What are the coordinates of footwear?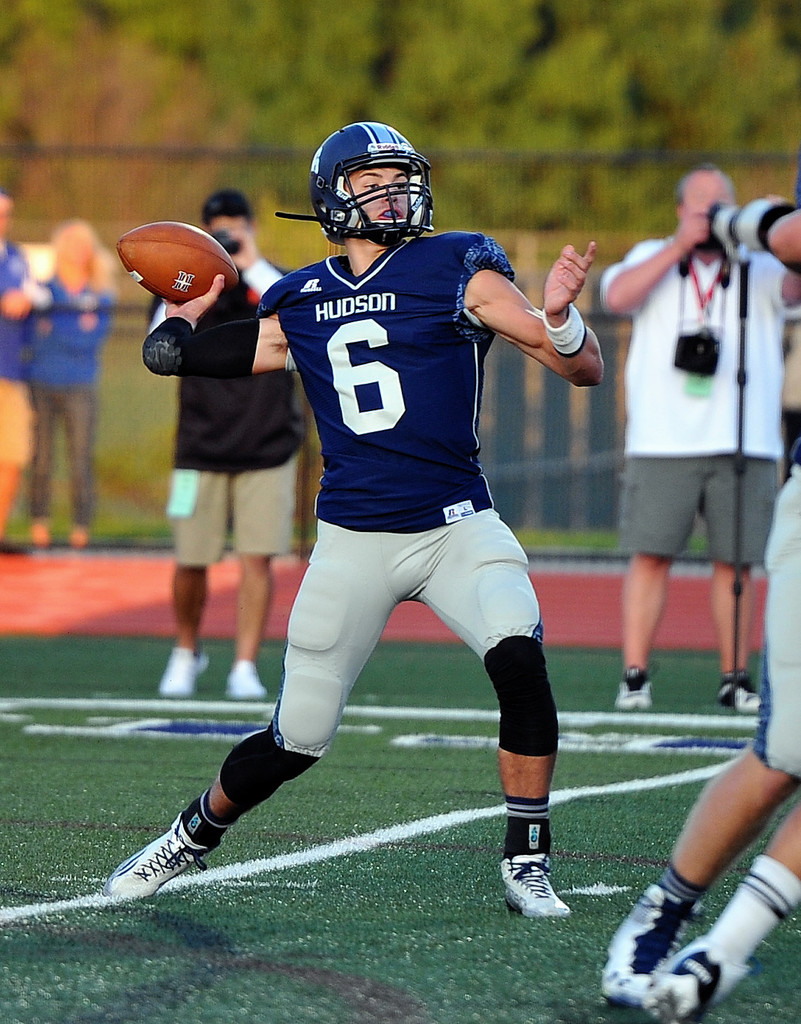
bbox=(598, 884, 703, 1001).
